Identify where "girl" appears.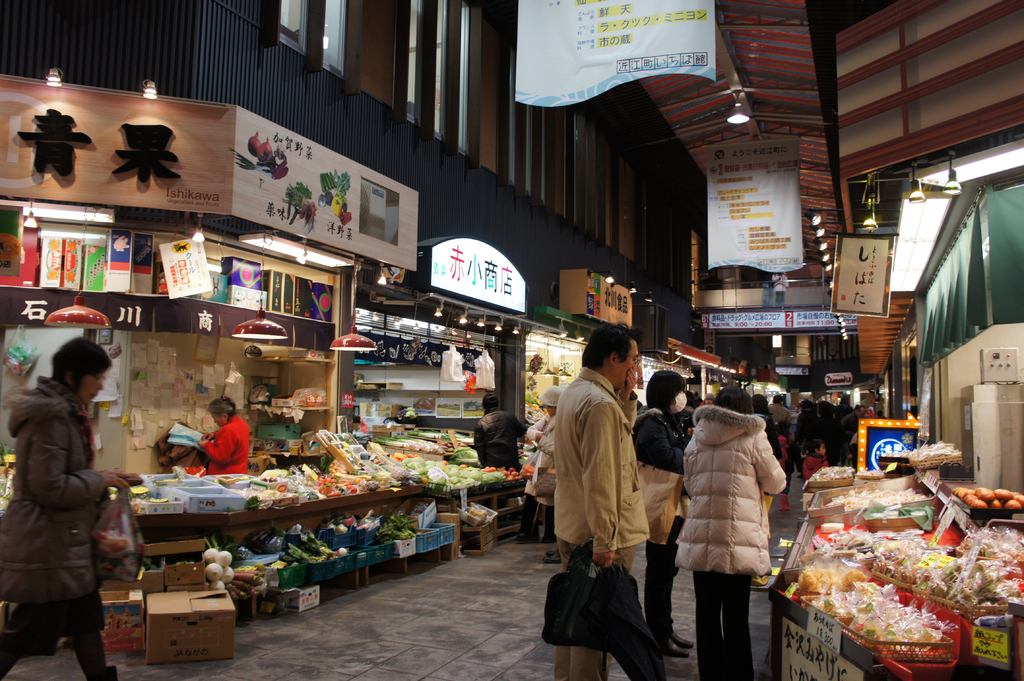
Appears at (777,420,795,510).
